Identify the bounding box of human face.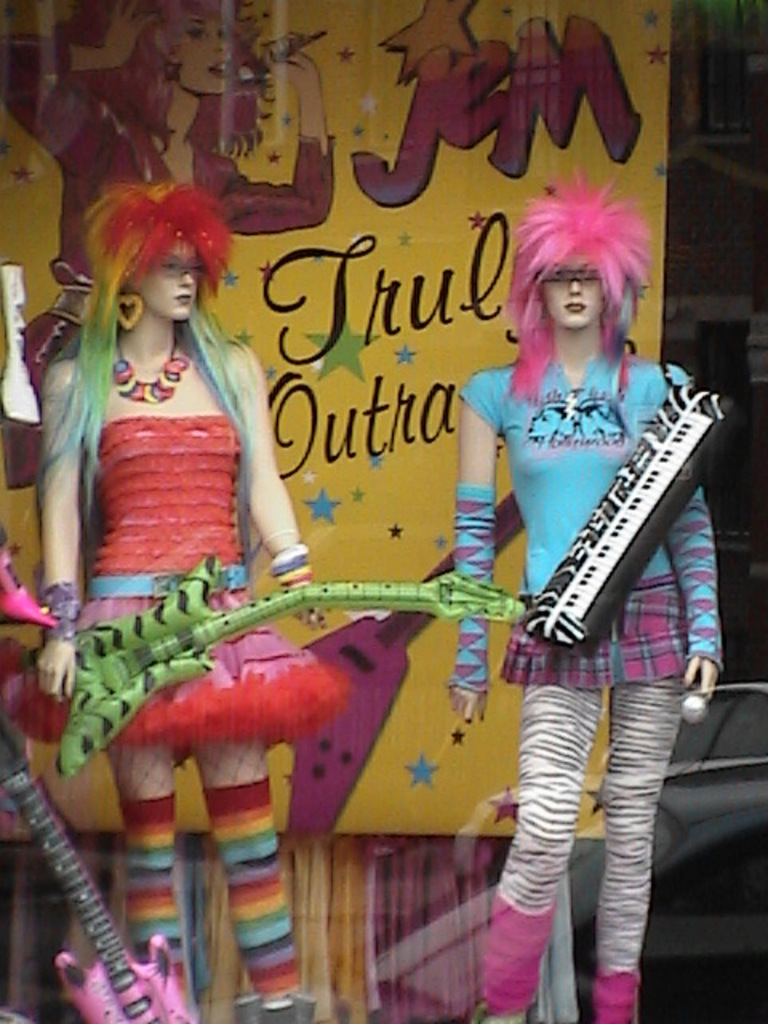
[542,254,606,331].
